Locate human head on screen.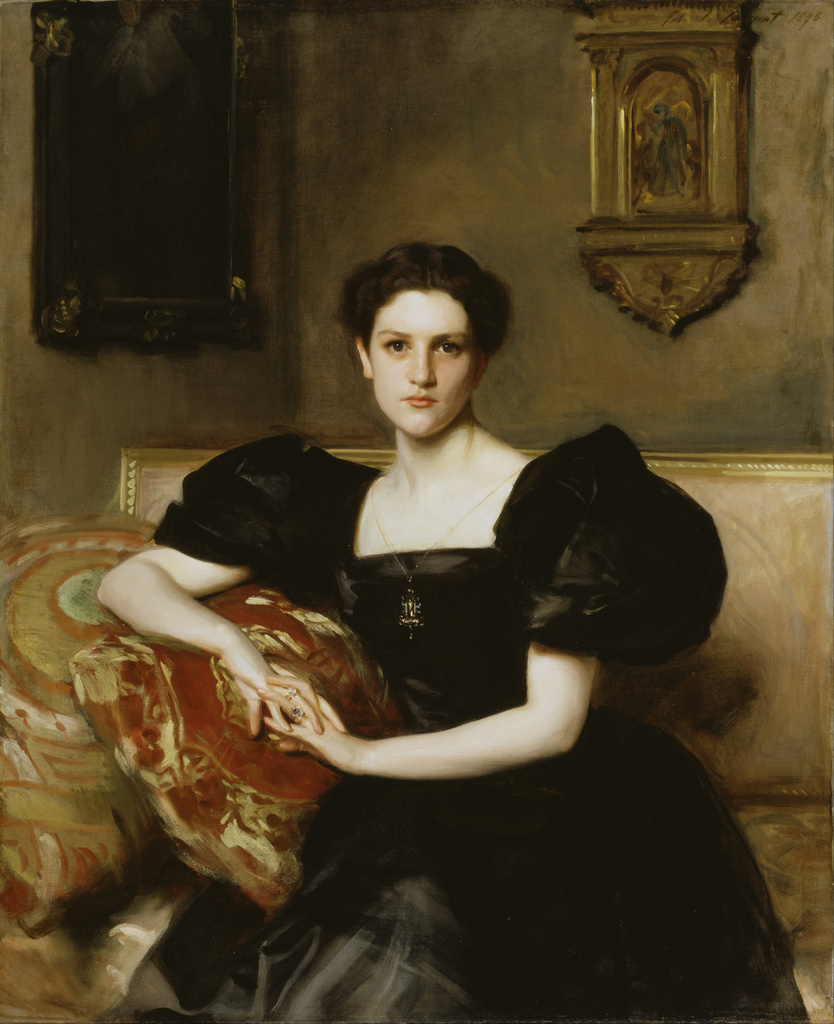
On screen at {"x1": 341, "y1": 234, "x2": 507, "y2": 416}.
